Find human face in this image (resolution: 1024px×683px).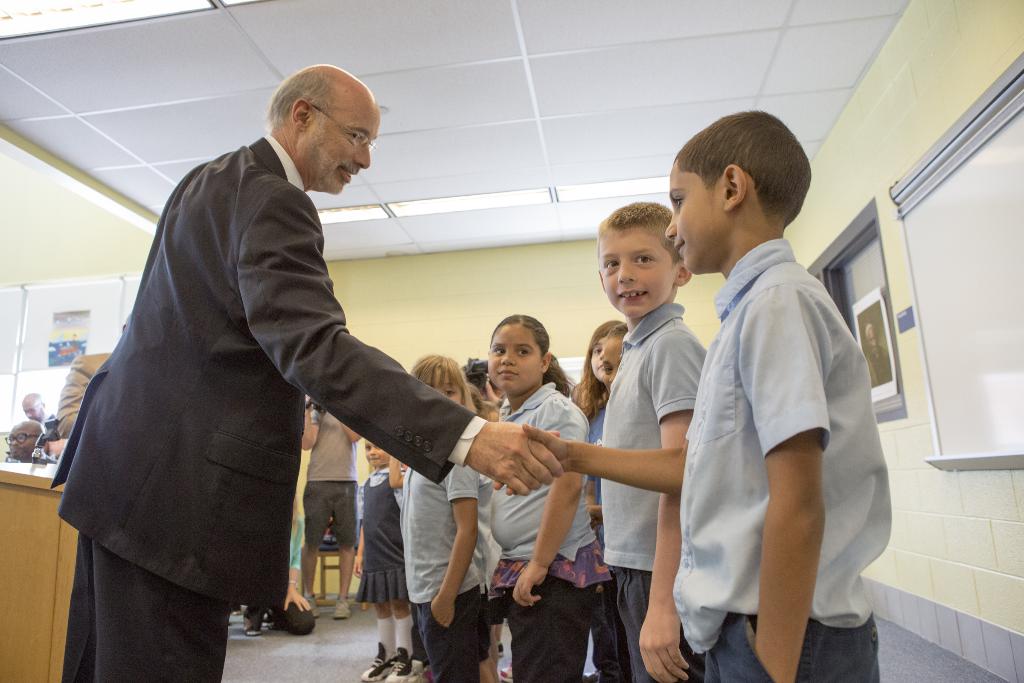
422:378:467:404.
